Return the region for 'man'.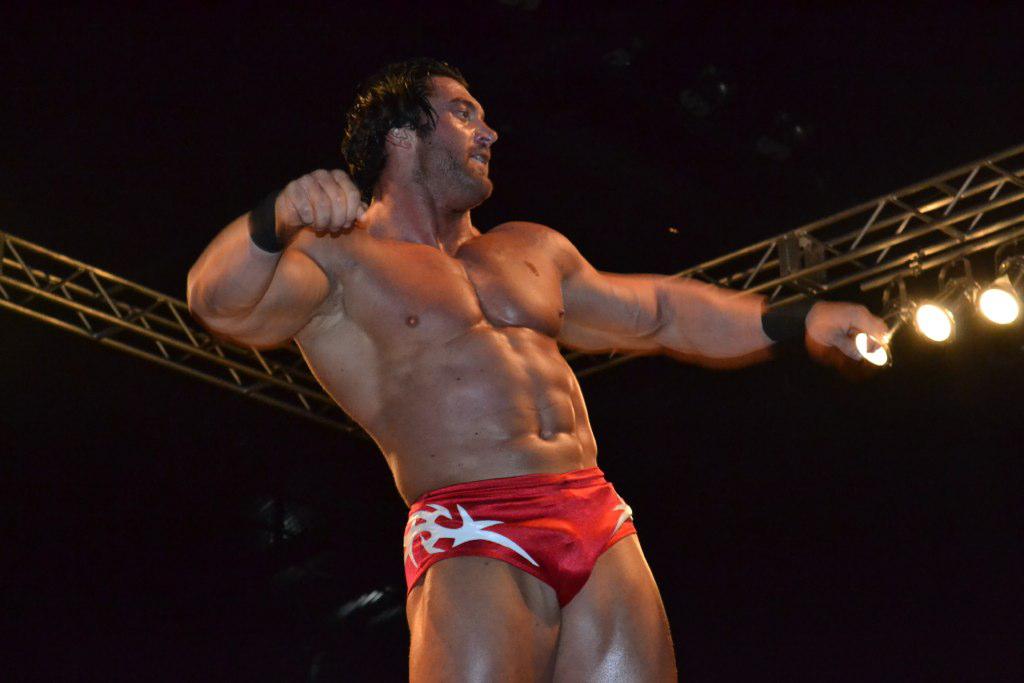
[188, 54, 892, 682].
